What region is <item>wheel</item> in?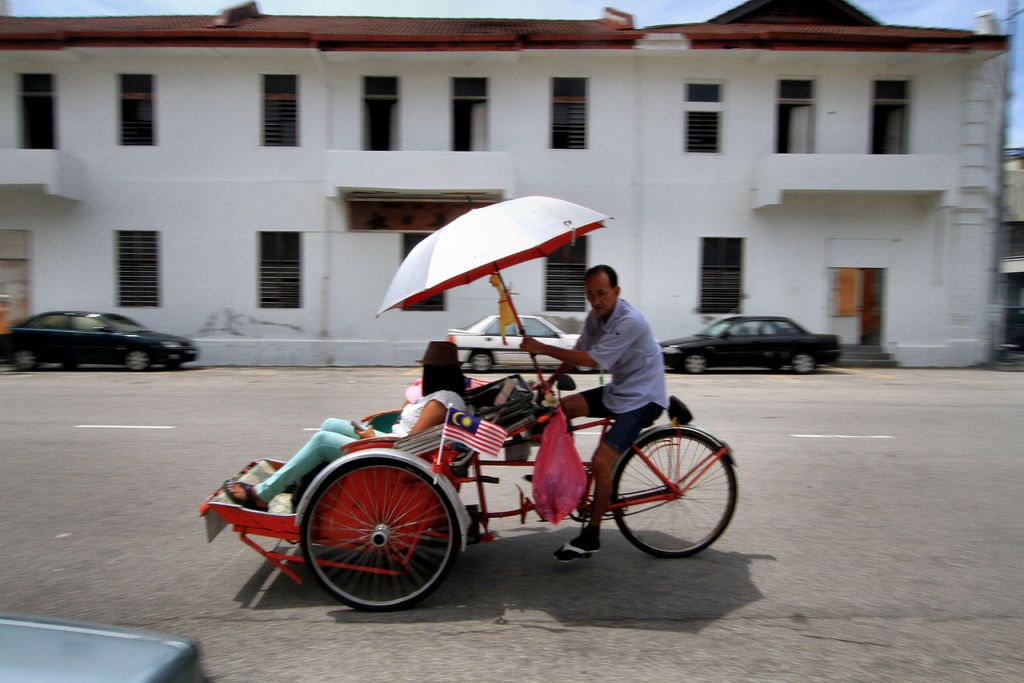
l=165, t=362, r=181, b=370.
